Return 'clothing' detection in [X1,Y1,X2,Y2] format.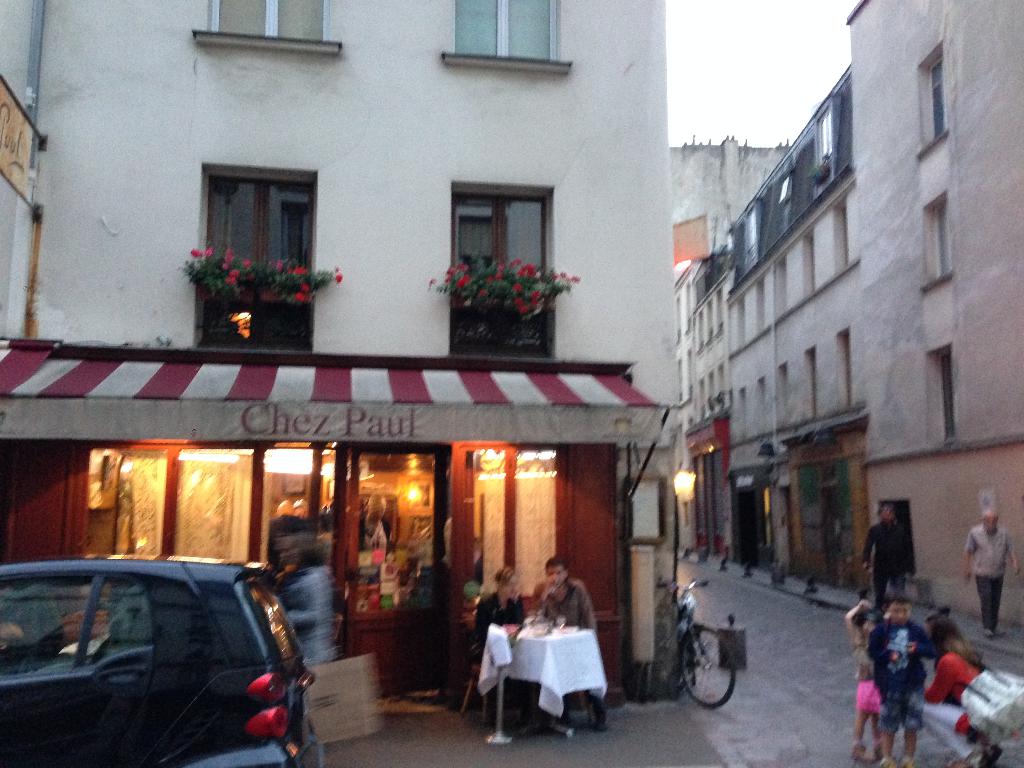
[269,569,337,678].
